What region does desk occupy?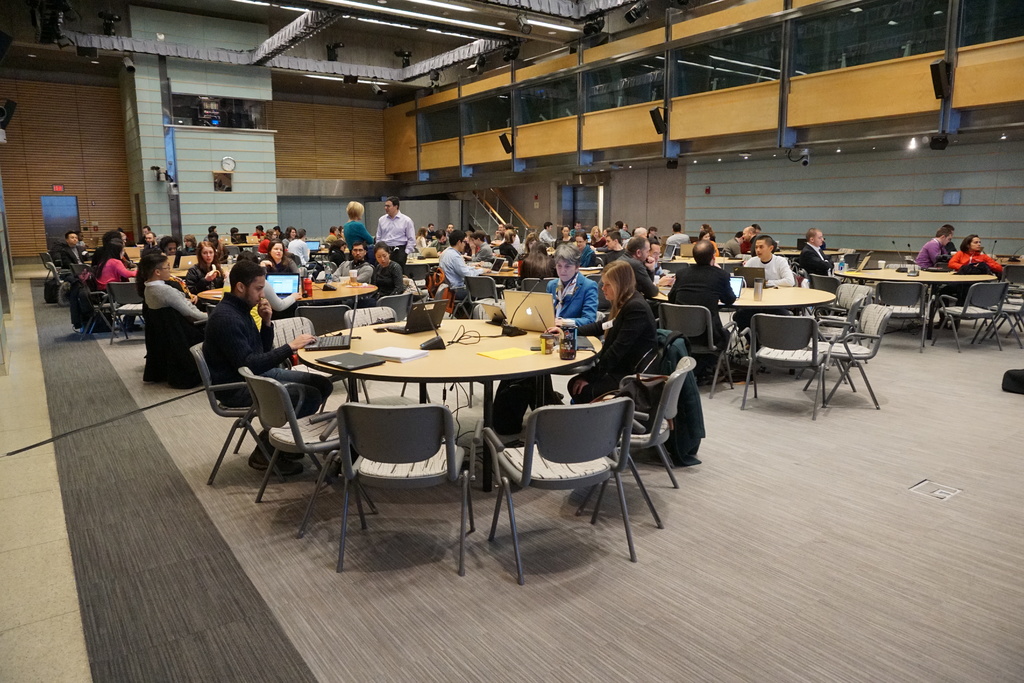
x1=297, y1=320, x2=595, y2=489.
